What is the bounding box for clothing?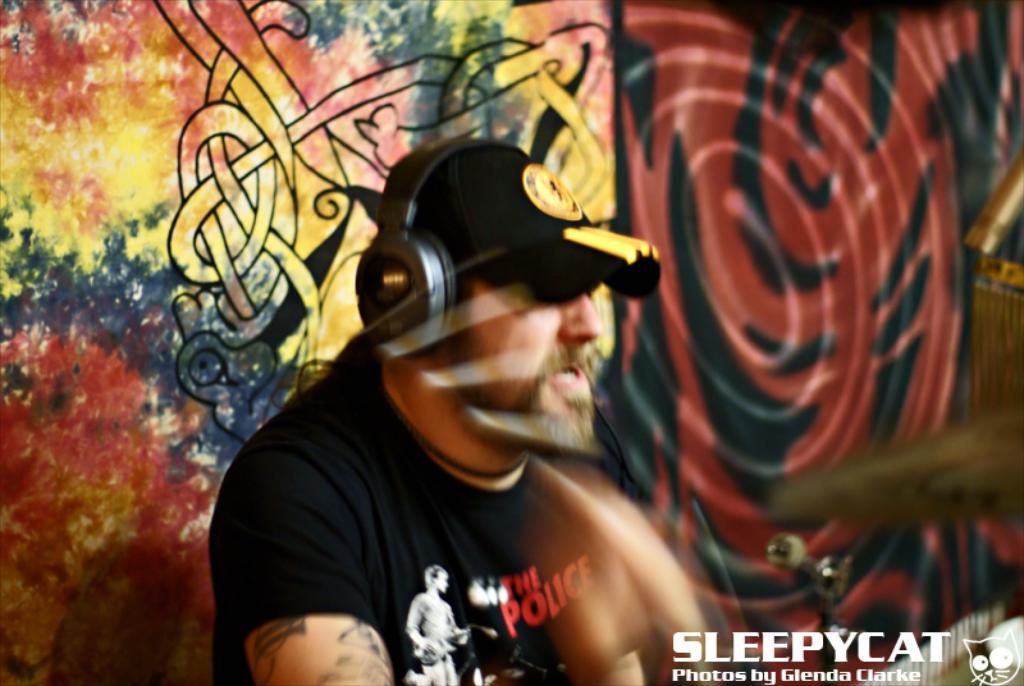
x1=206, y1=349, x2=573, y2=683.
